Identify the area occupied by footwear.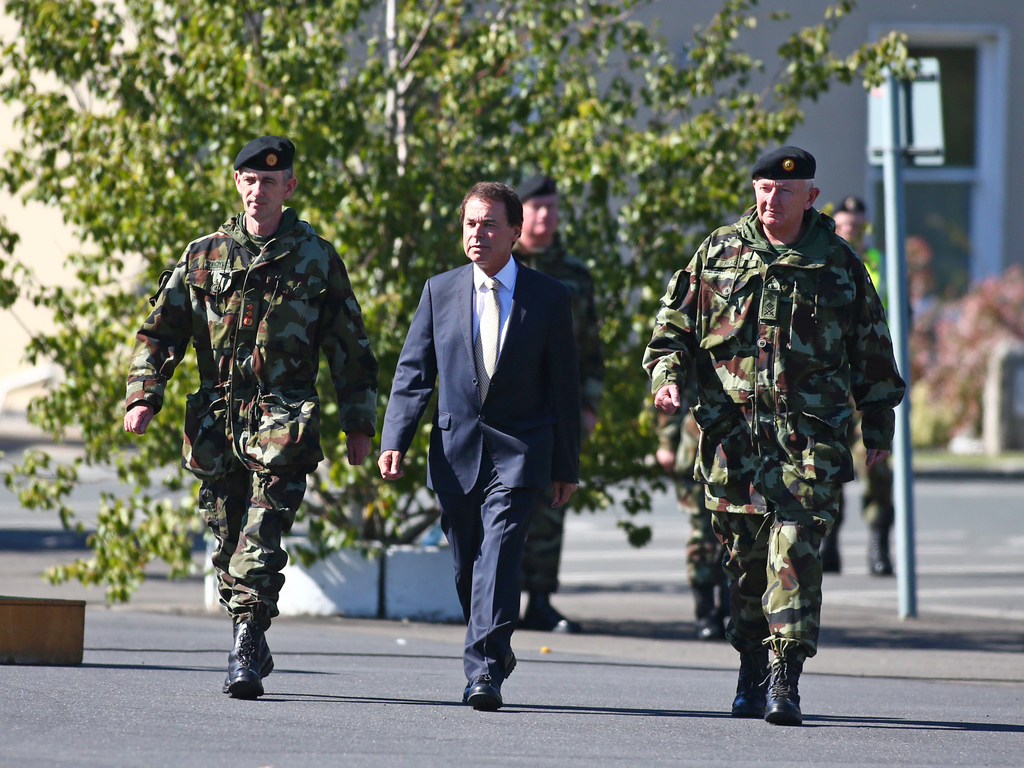
Area: BBox(226, 654, 264, 700).
